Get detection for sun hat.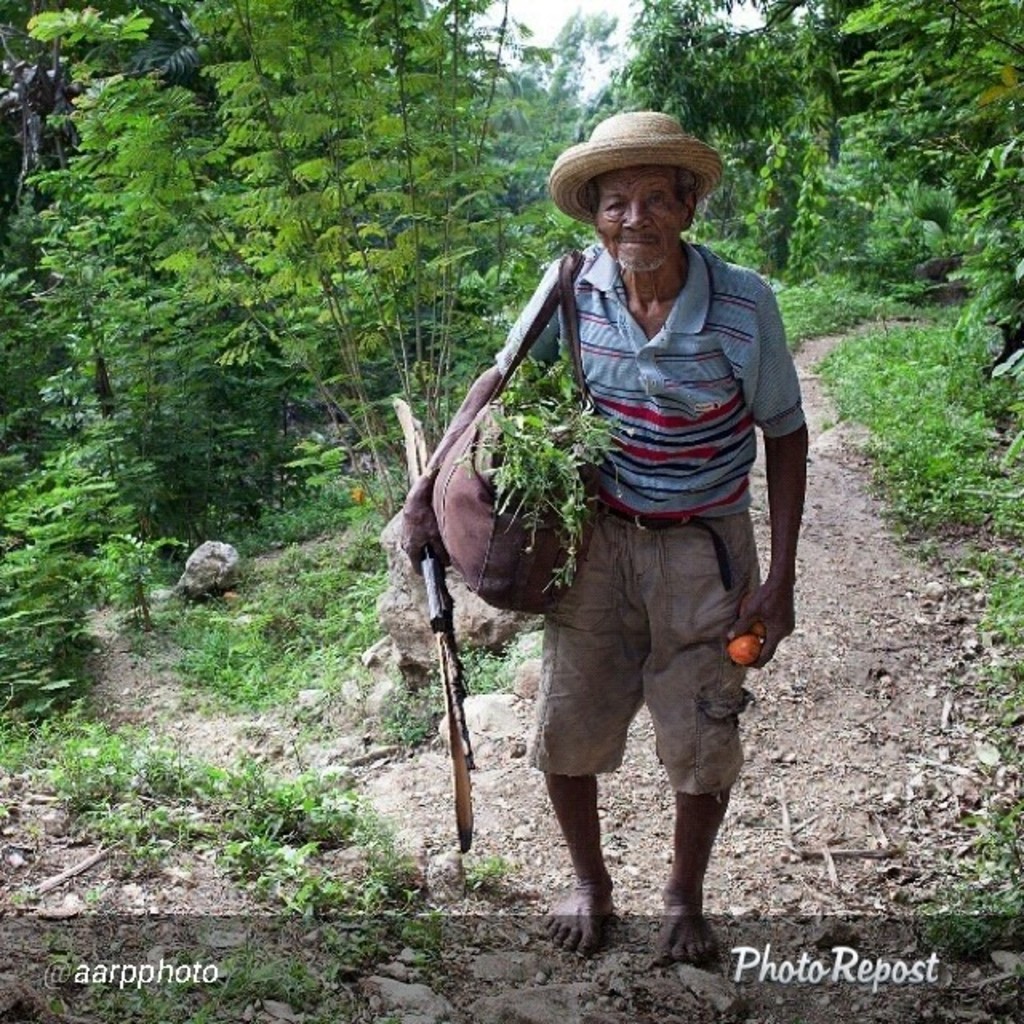
Detection: [x1=546, y1=102, x2=725, y2=227].
